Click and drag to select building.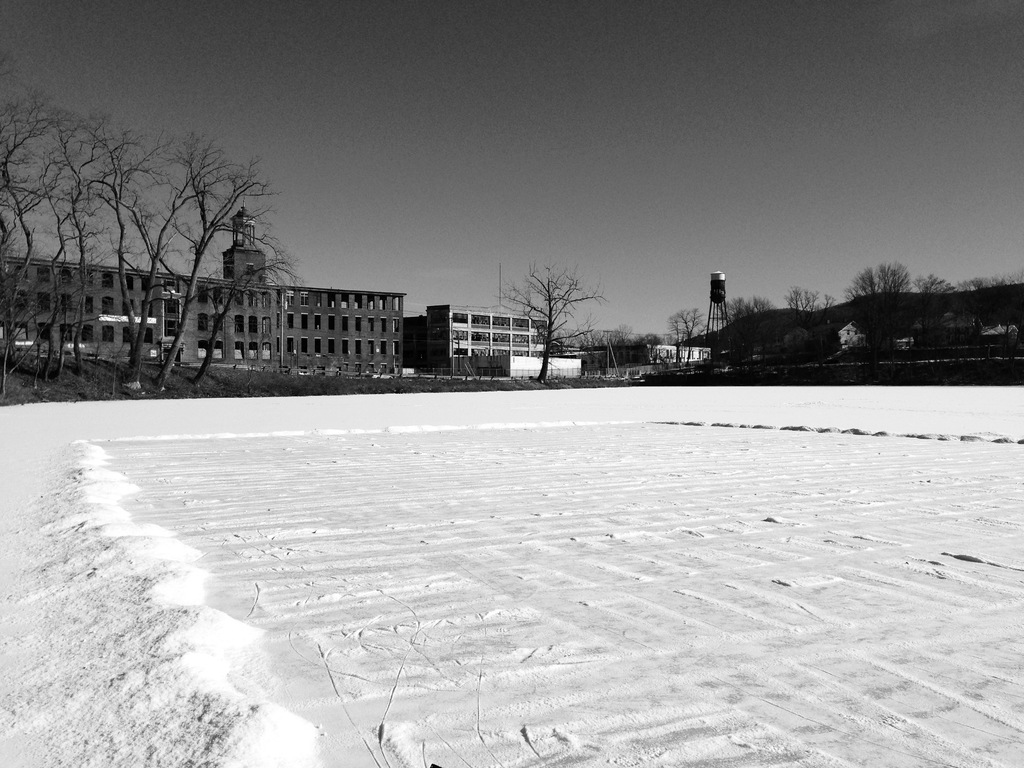
Selection: (0, 205, 401, 374).
